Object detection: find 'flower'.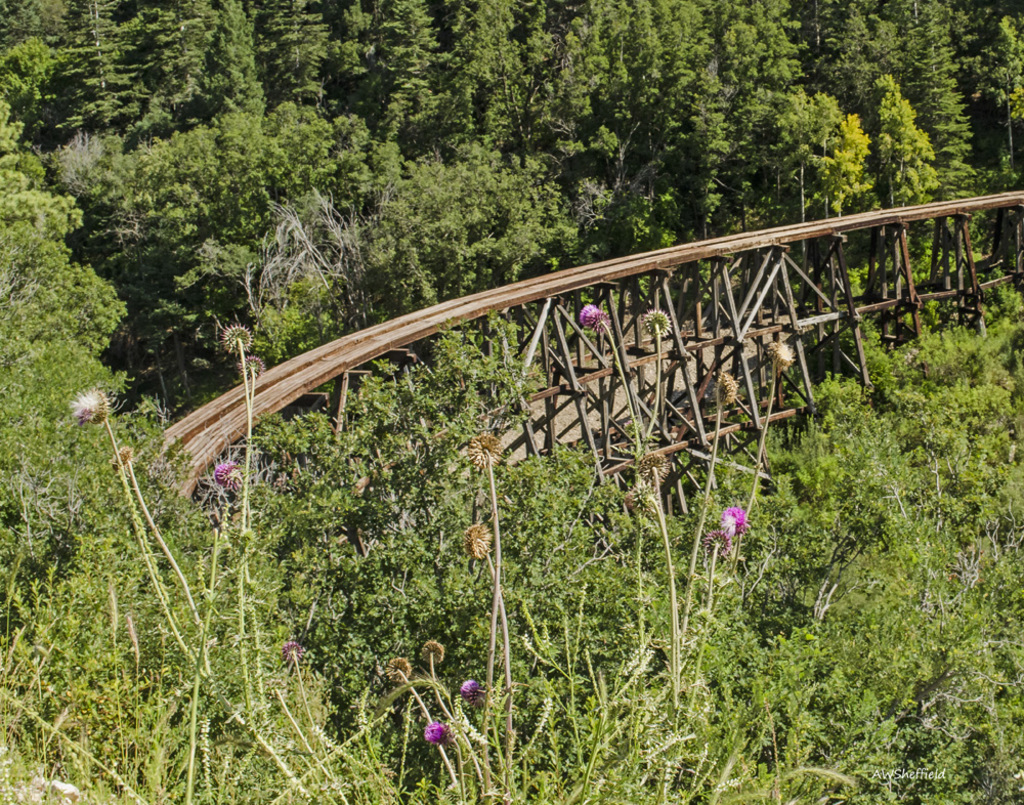
{"x1": 464, "y1": 521, "x2": 489, "y2": 556}.
